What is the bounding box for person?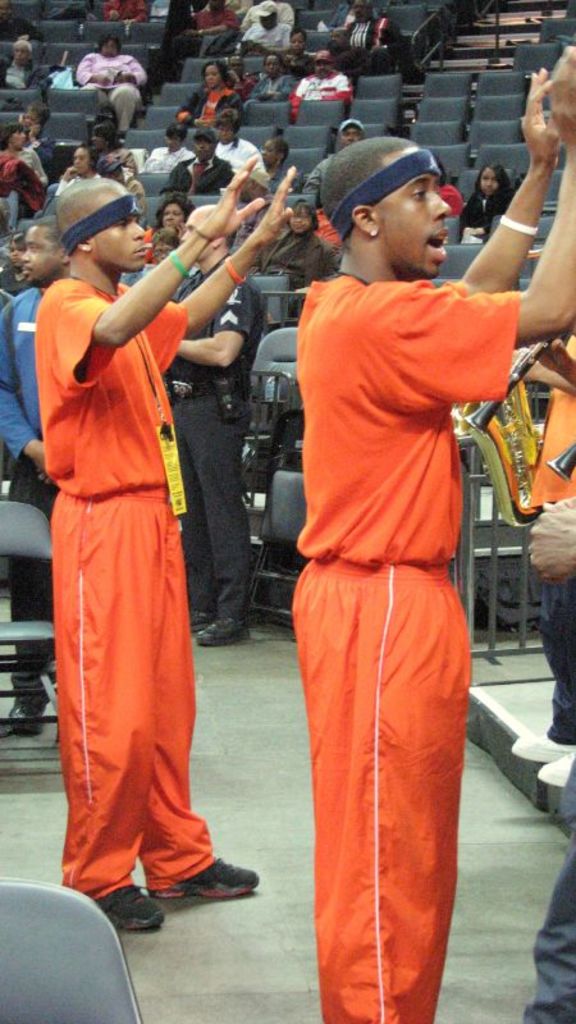
{"left": 0, "top": 209, "right": 87, "bottom": 748}.
